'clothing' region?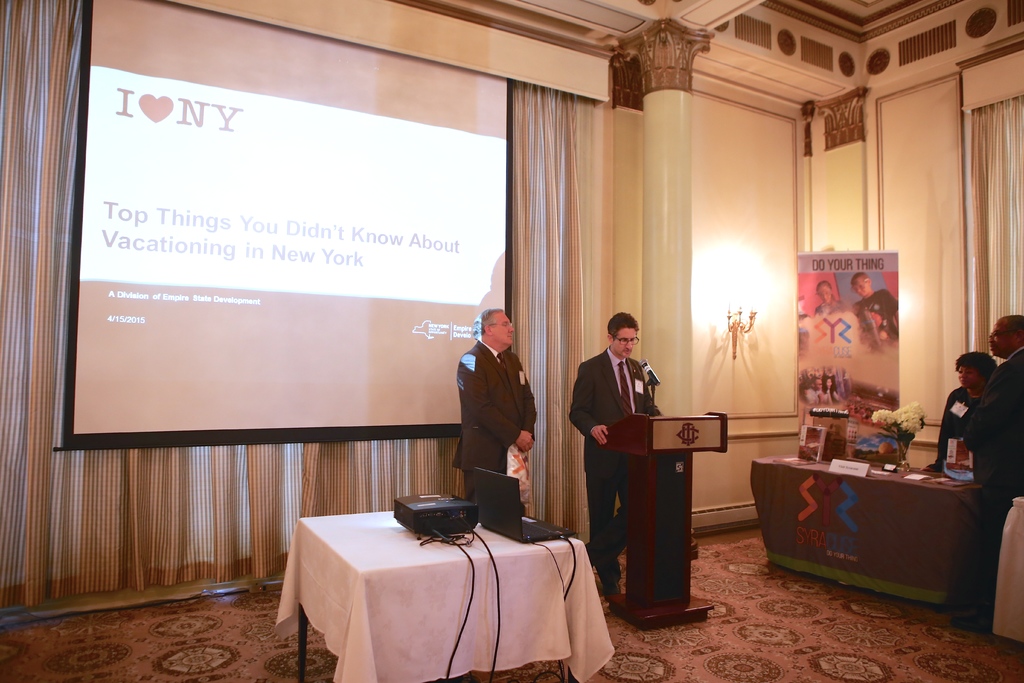
<region>815, 298, 851, 318</region>
